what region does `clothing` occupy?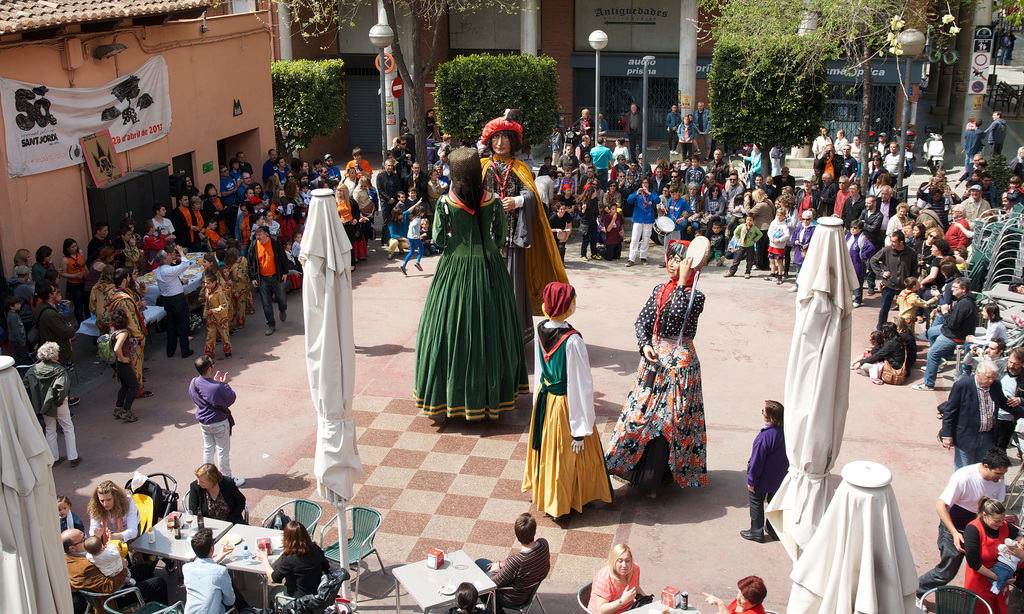
<region>488, 550, 545, 605</region>.
